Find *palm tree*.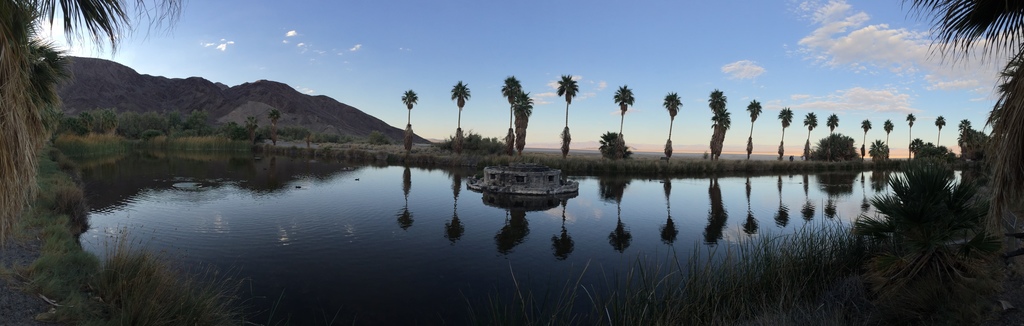
bbox(749, 95, 762, 163).
